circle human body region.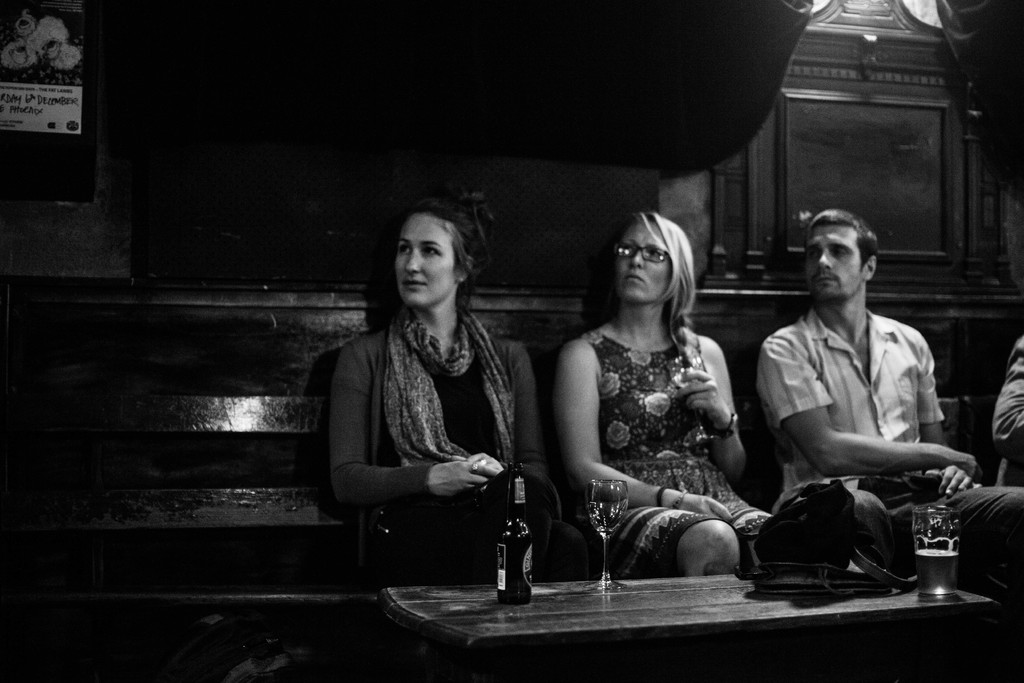
Region: [324,189,535,612].
